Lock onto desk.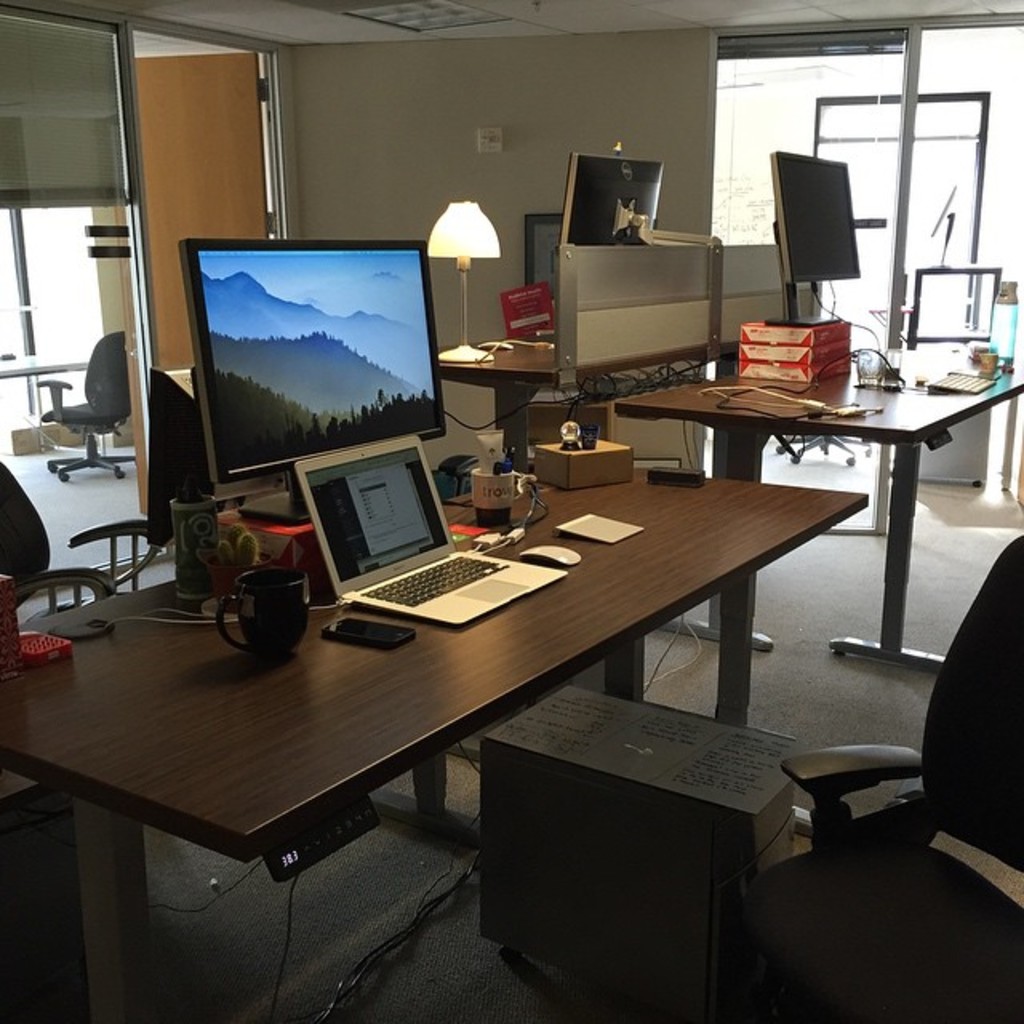
Locked: [left=597, top=352, right=1019, bottom=725].
